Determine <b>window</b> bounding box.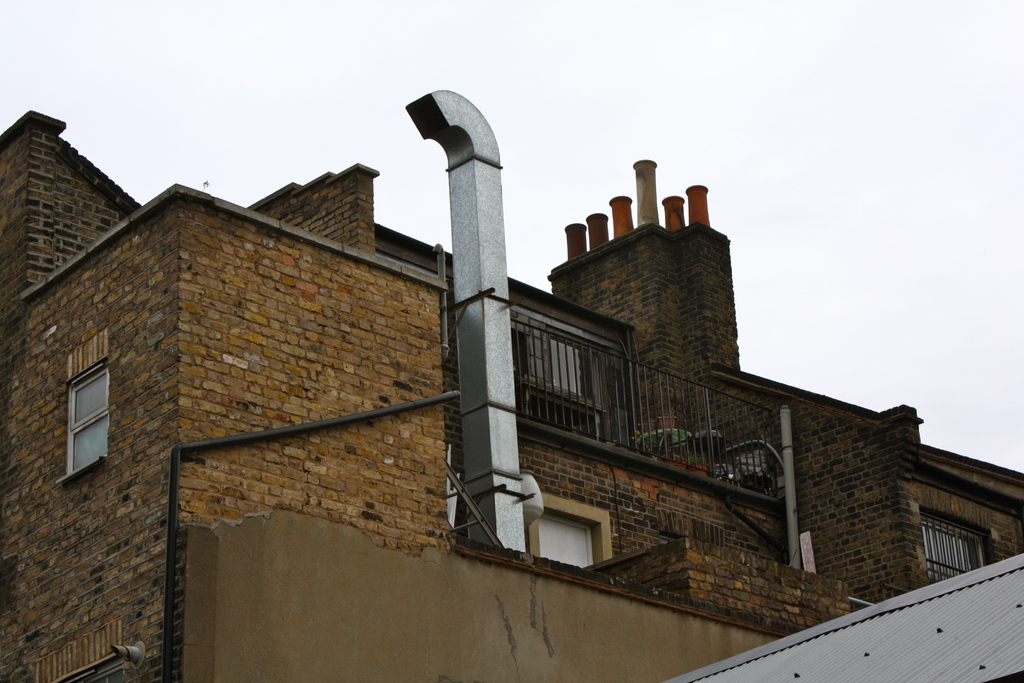
Determined: pyautogui.locateOnScreen(44, 358, 108, 491).
